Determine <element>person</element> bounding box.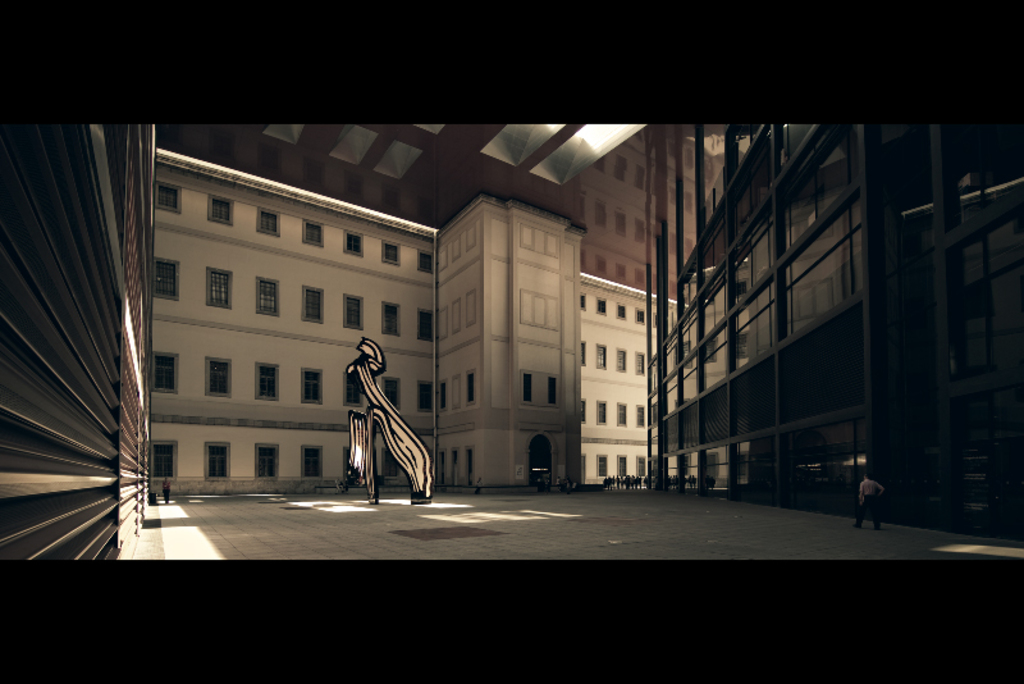
Determined: 476/474/480/494.
